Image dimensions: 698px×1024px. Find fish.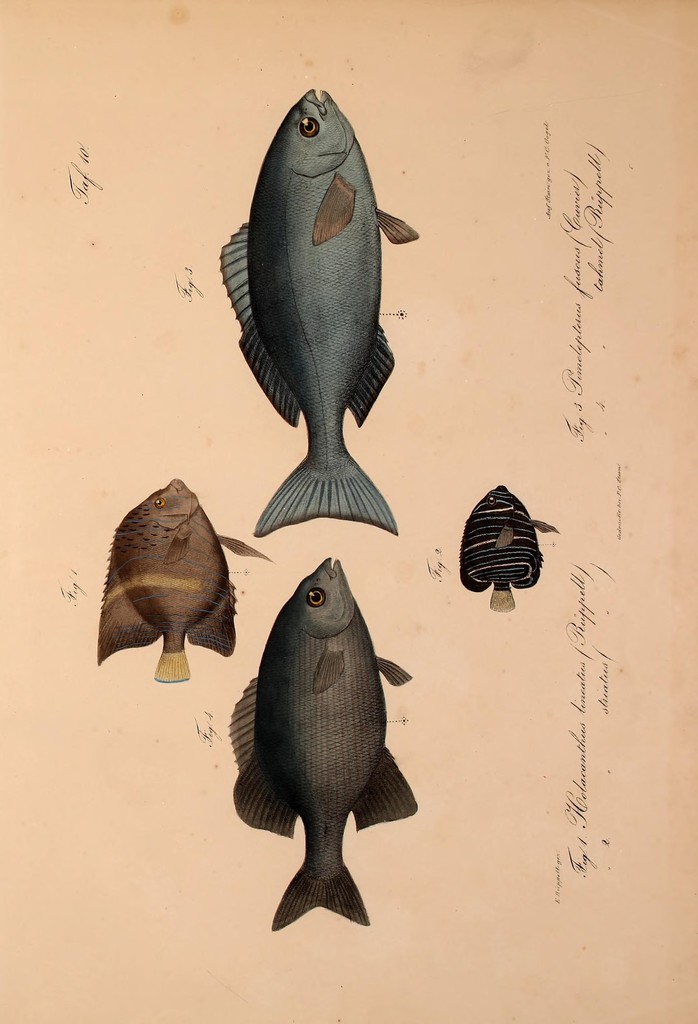
bbox(460, 482, 558, 613).
